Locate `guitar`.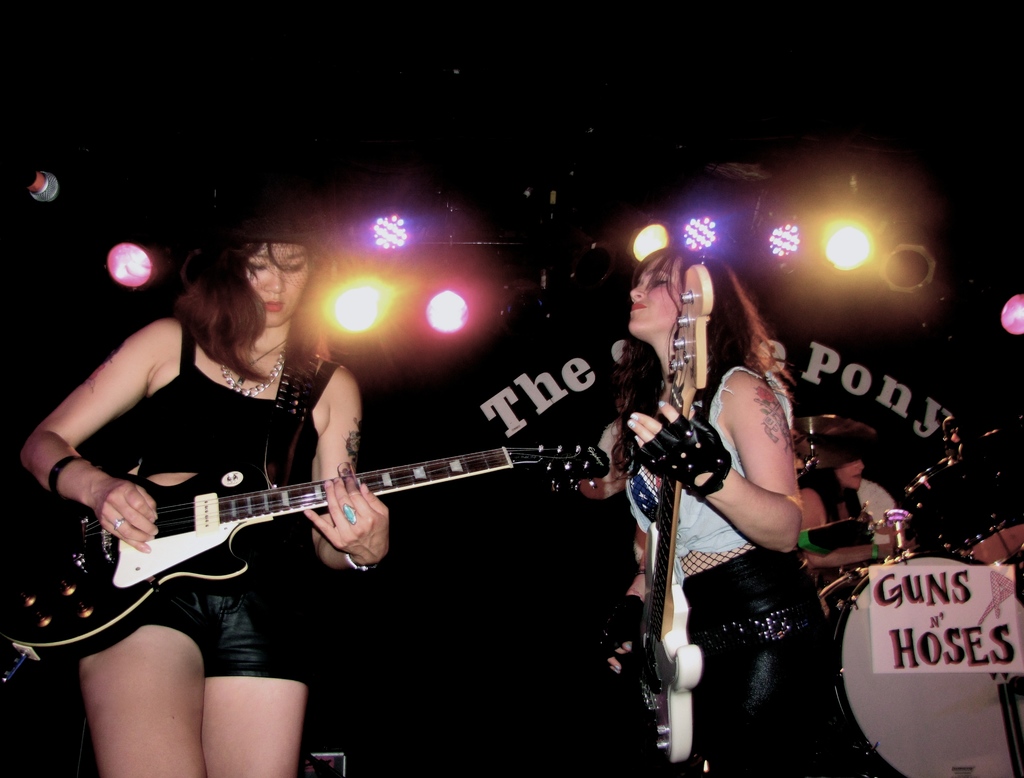
Bounding box: [x1=568, y1=254, x2=712, y2=762].
